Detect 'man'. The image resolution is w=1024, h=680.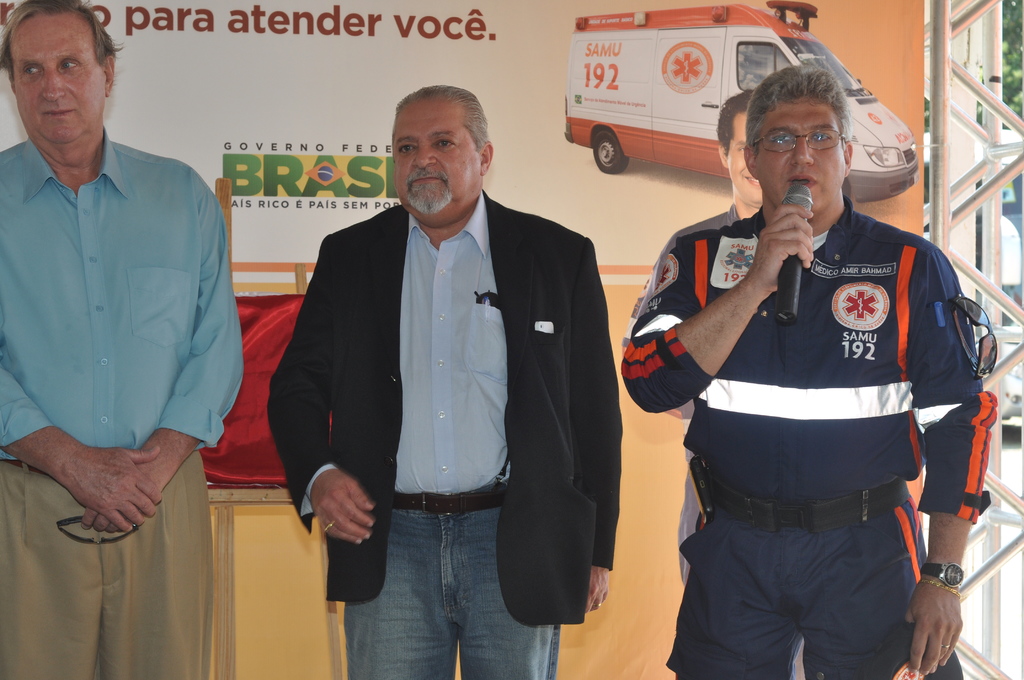
locate(273, 88, 628, 679).
